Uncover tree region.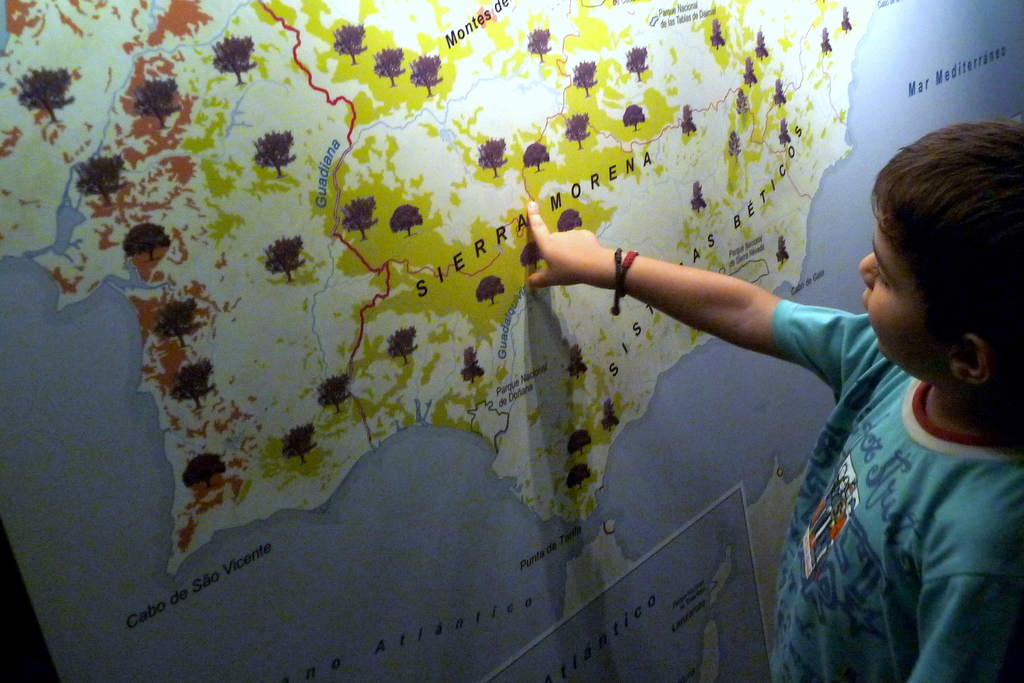
Uncovered: (x1=819, y1=26, x2=834, y2=58).
